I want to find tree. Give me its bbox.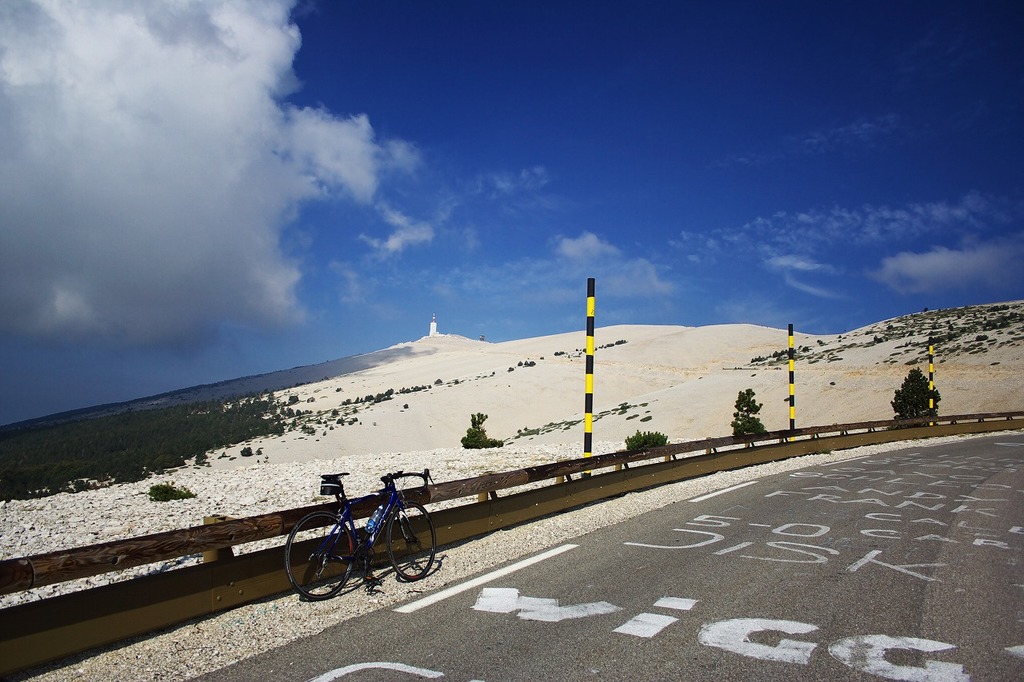
<bbox>886, 366, 937, 432</bbox>.
